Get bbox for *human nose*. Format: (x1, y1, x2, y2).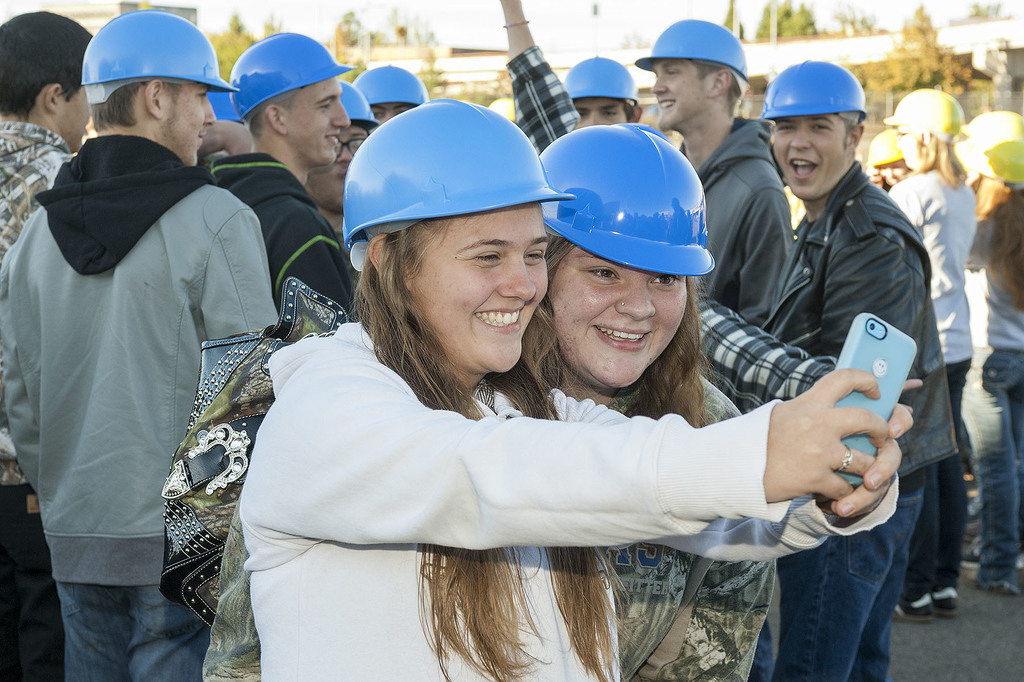
(338, 146, 359, 167).
